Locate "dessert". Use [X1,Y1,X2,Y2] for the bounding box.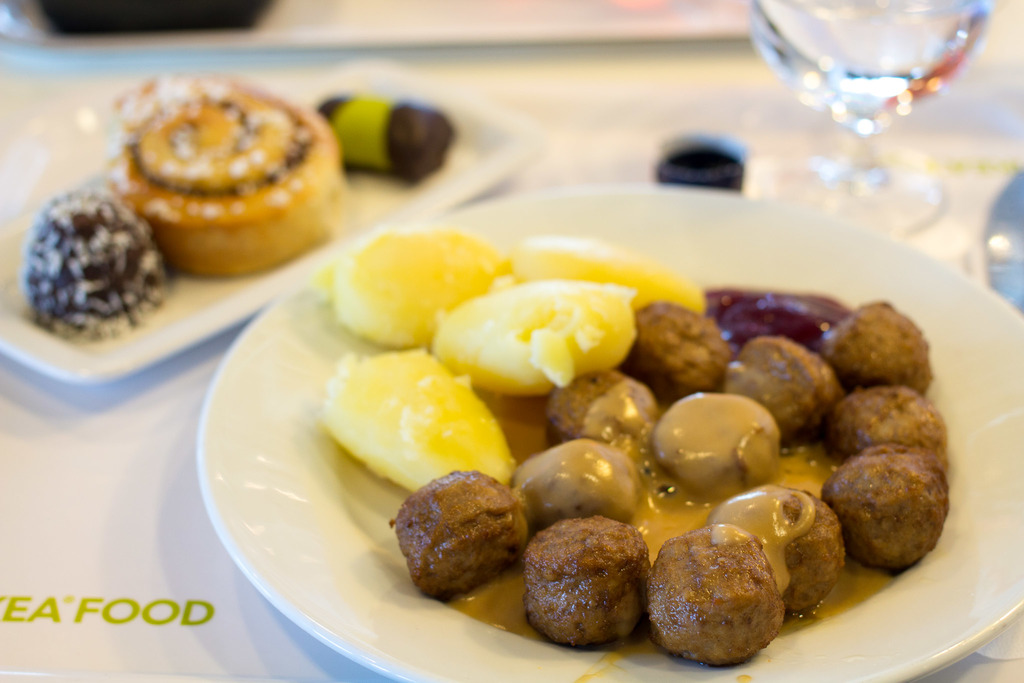
[513,504,642,644].
